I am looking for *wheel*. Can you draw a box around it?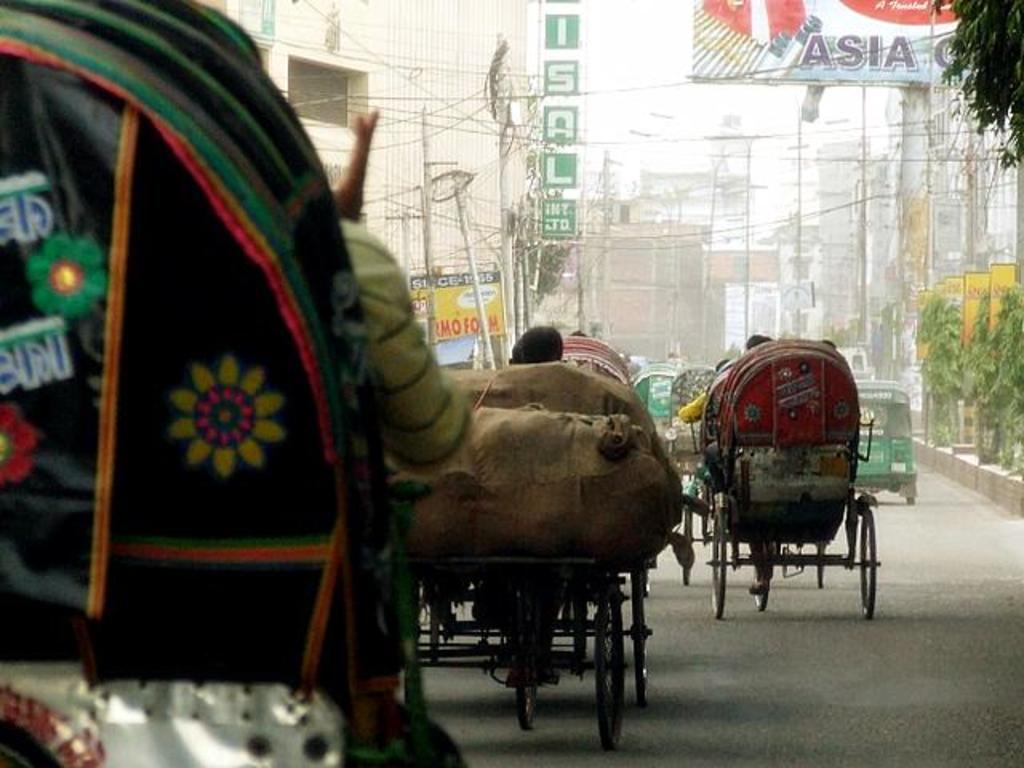
Sure, the bounding box is [x1=710, y1=510, x2=728, y2=616].
